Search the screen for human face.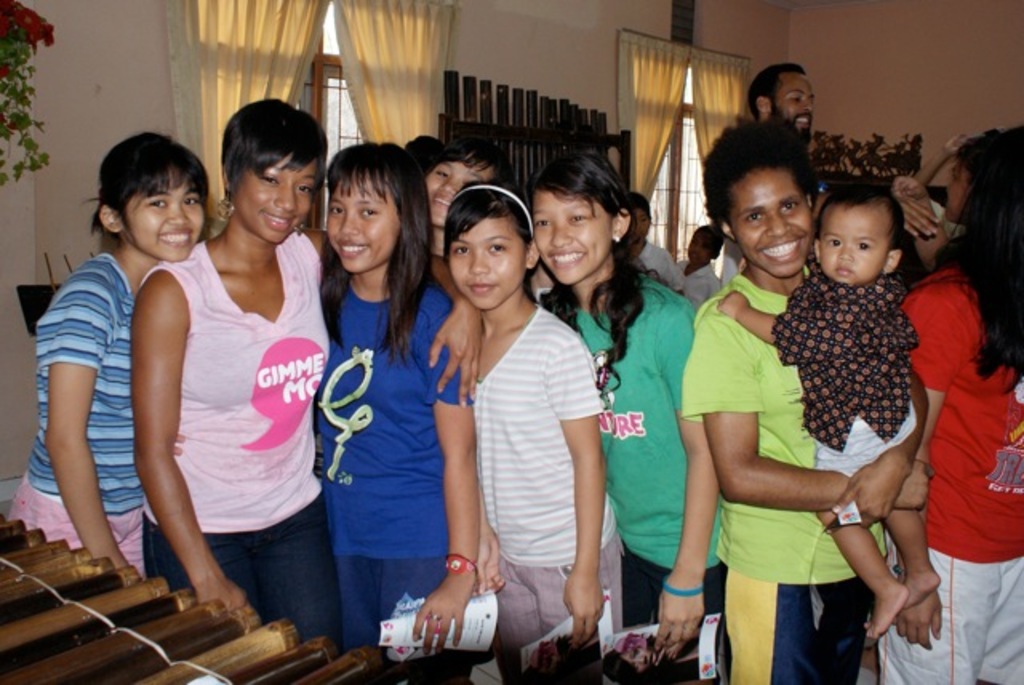
Found at locate(427, 149, 496, 221).
